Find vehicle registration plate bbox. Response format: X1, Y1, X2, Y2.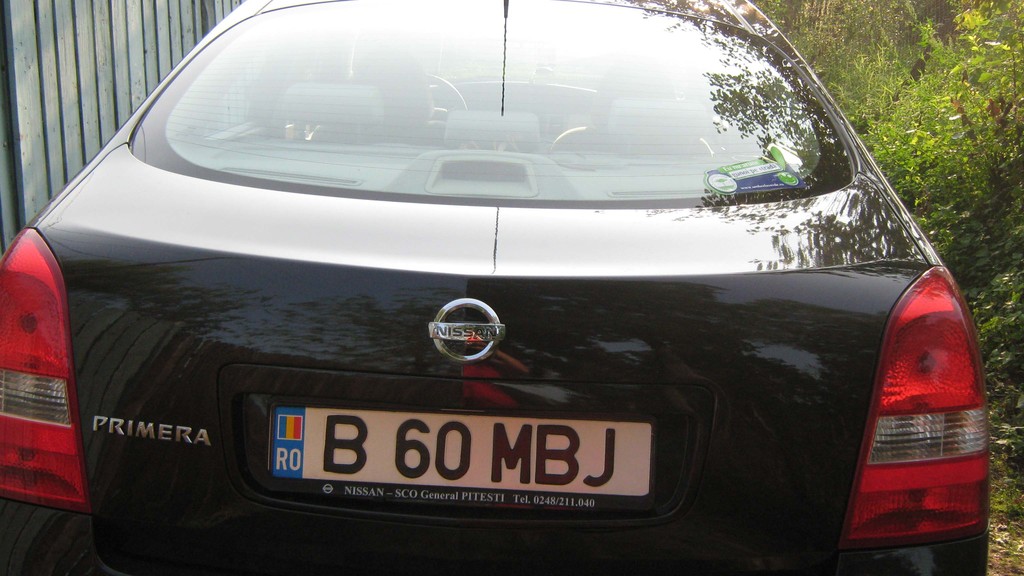
270, 405, 650, 499.
